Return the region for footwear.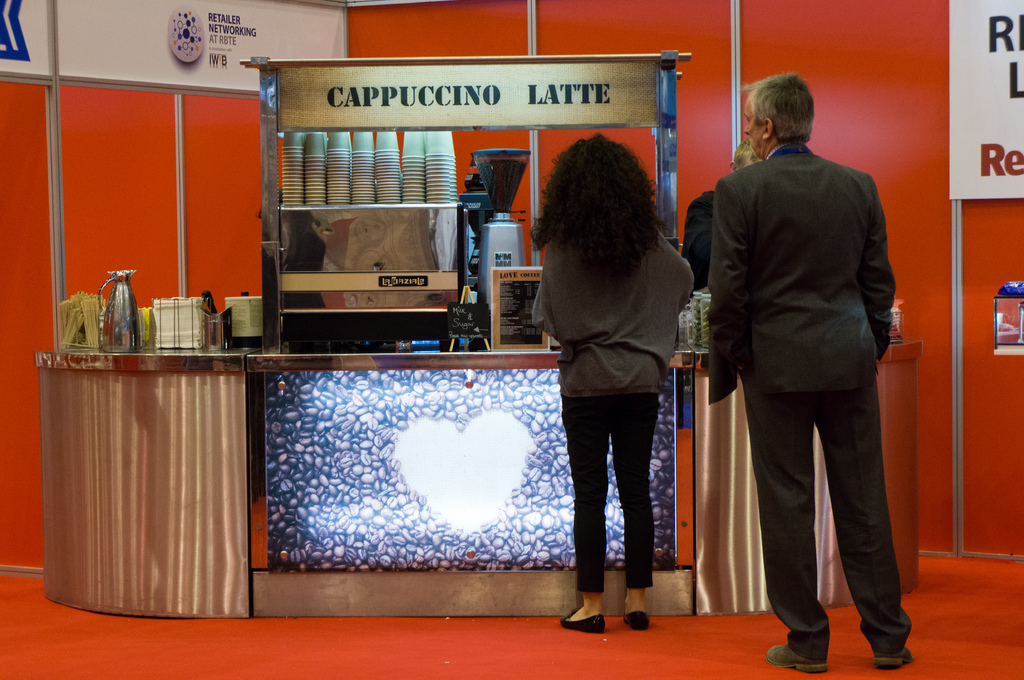
BBox(620, 610, 652, 631).
